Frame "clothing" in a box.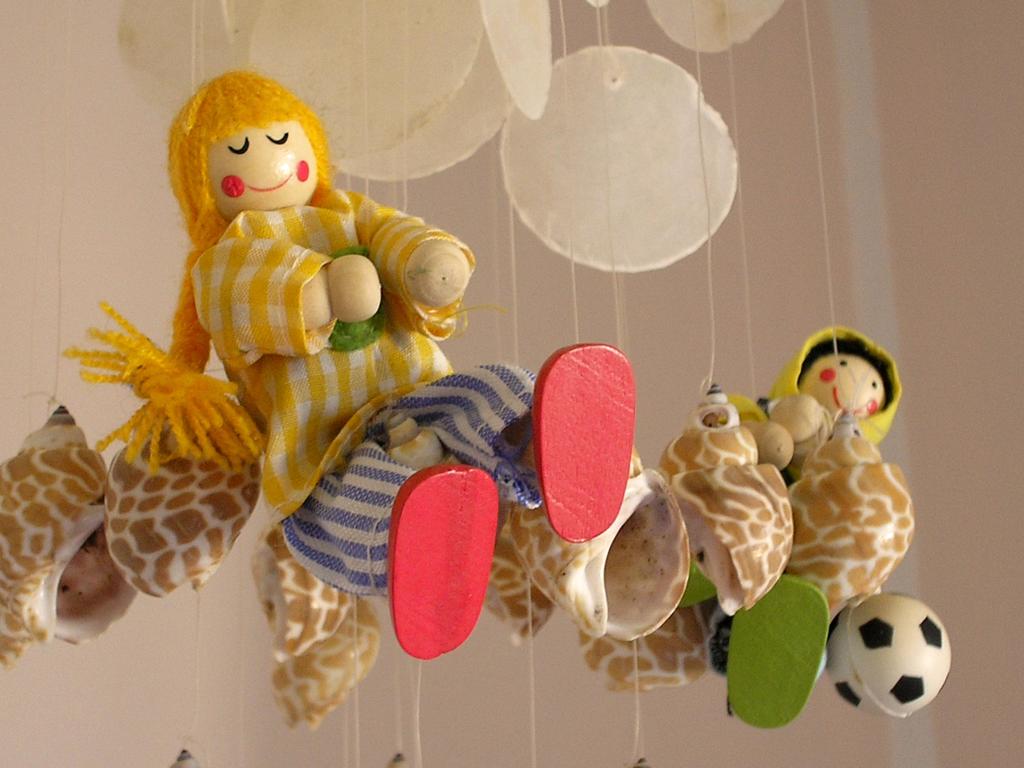
186/186/543/591.
